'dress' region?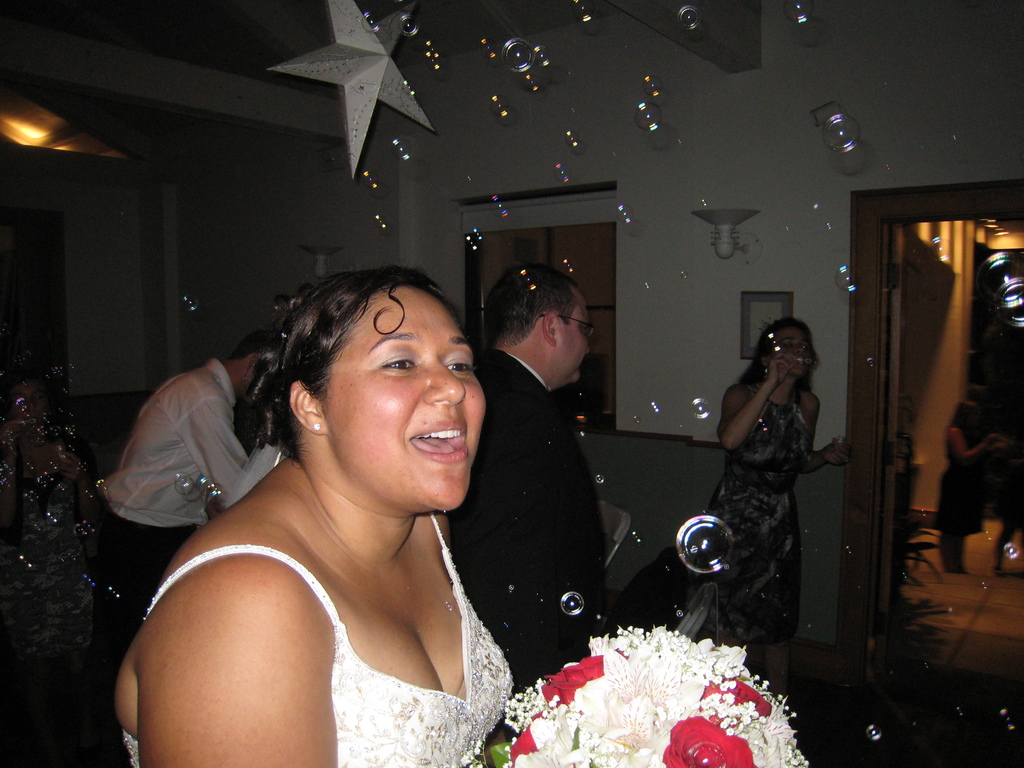
rect(701, 376, 796, 647)
